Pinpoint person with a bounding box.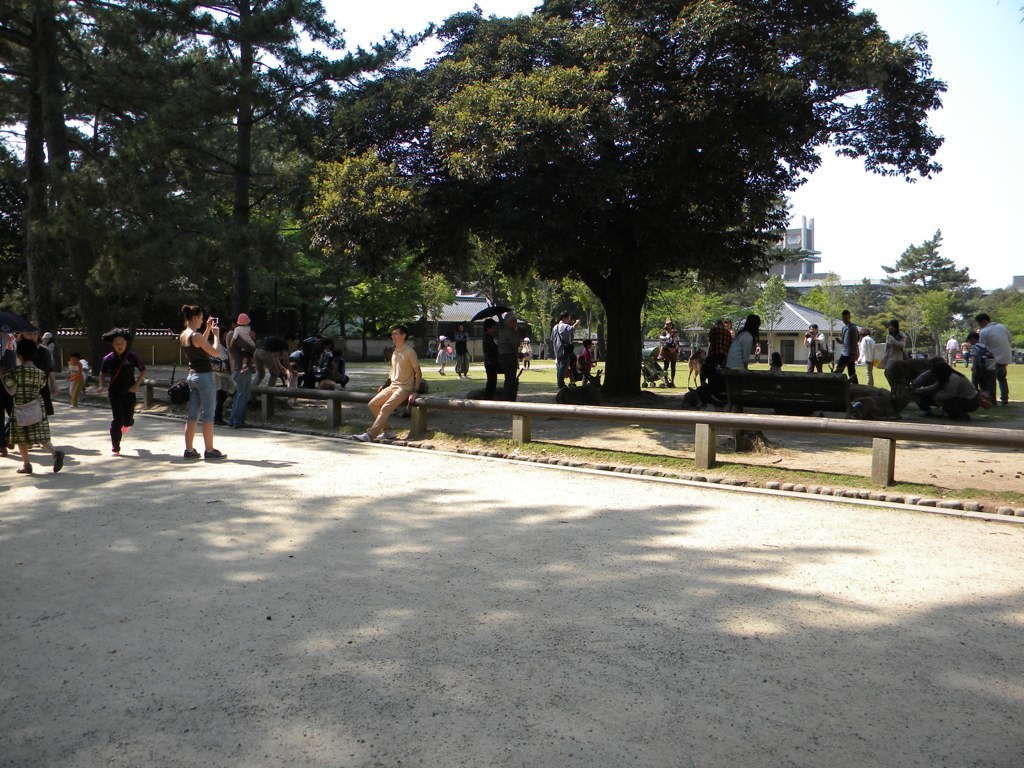
rect(974, 312, 1013, 408).
